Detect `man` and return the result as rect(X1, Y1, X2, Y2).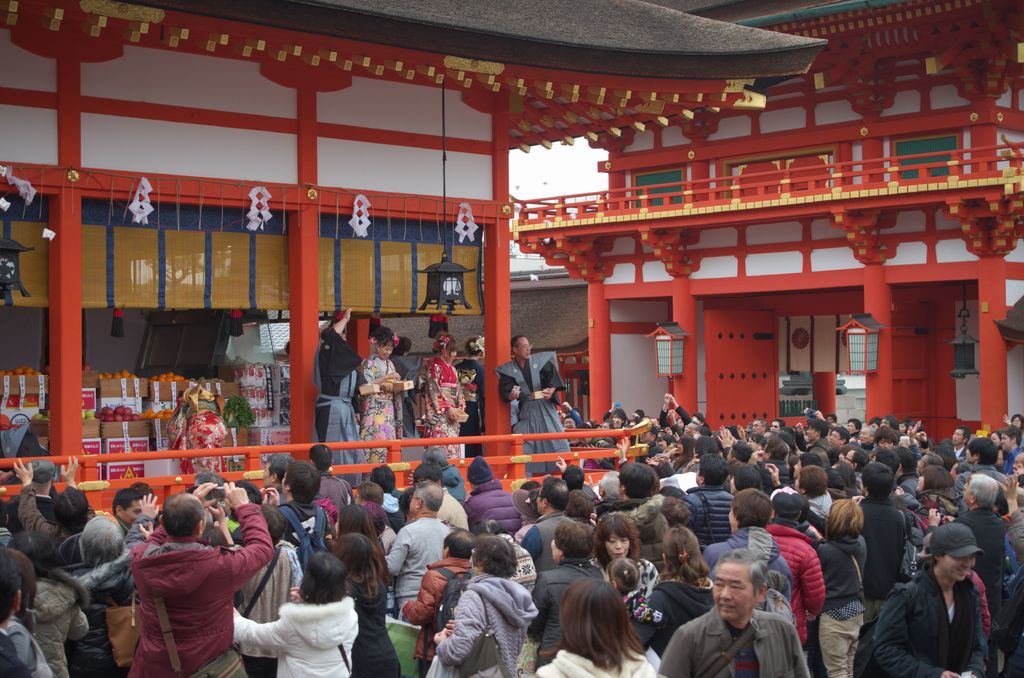
rect(801, 418, 831, 460).
